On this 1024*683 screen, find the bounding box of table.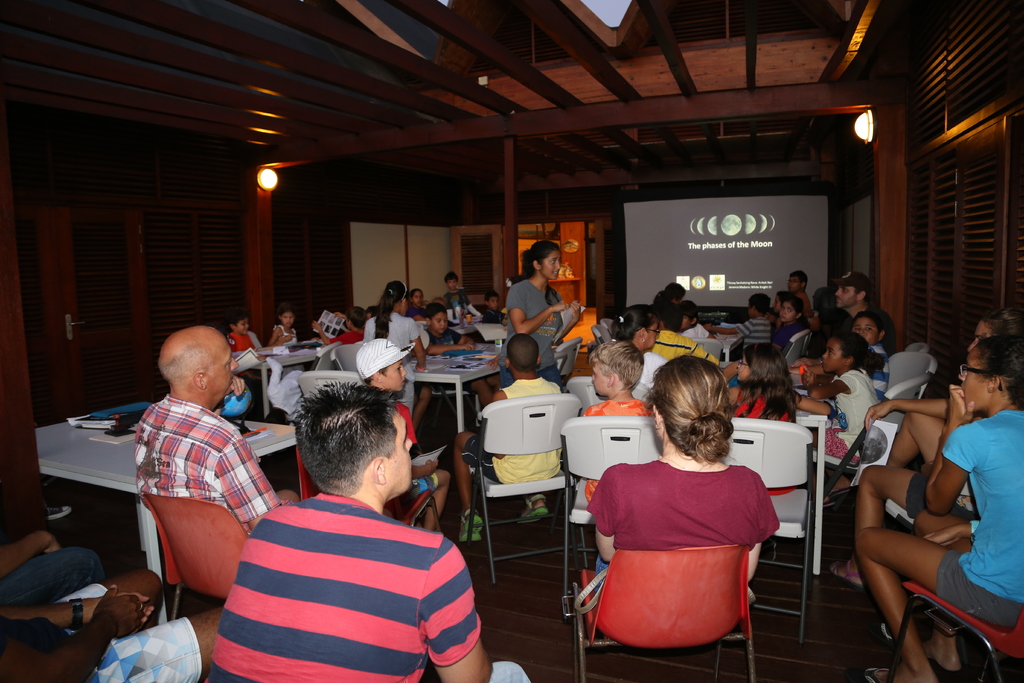
Bounding box: 708, 331, 742, 365.
